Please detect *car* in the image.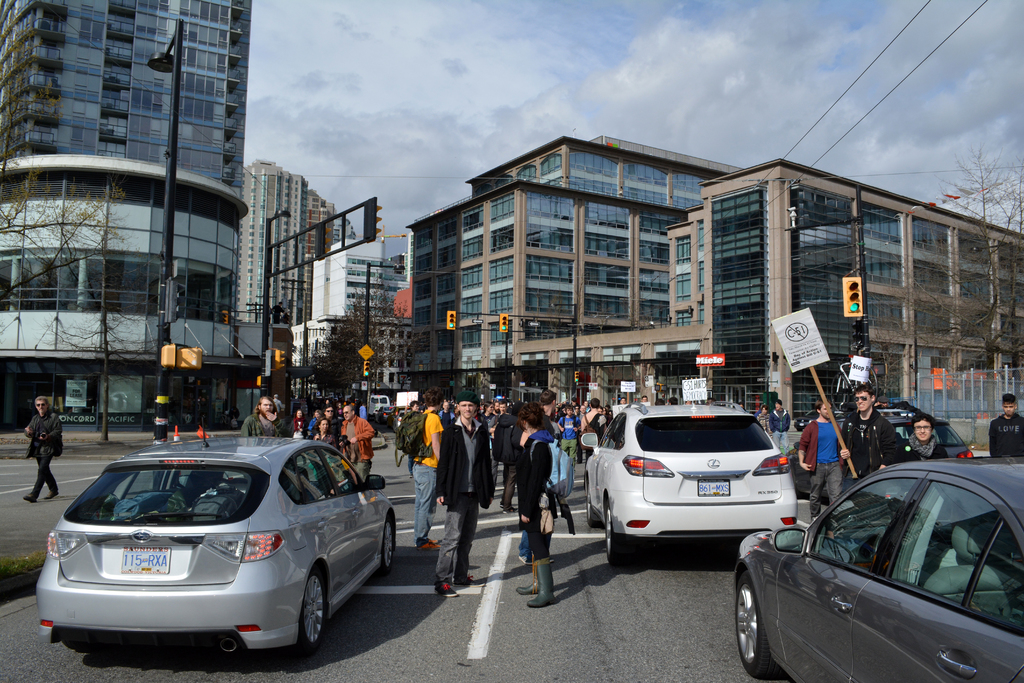
<box>375,405,396,424</box>.
